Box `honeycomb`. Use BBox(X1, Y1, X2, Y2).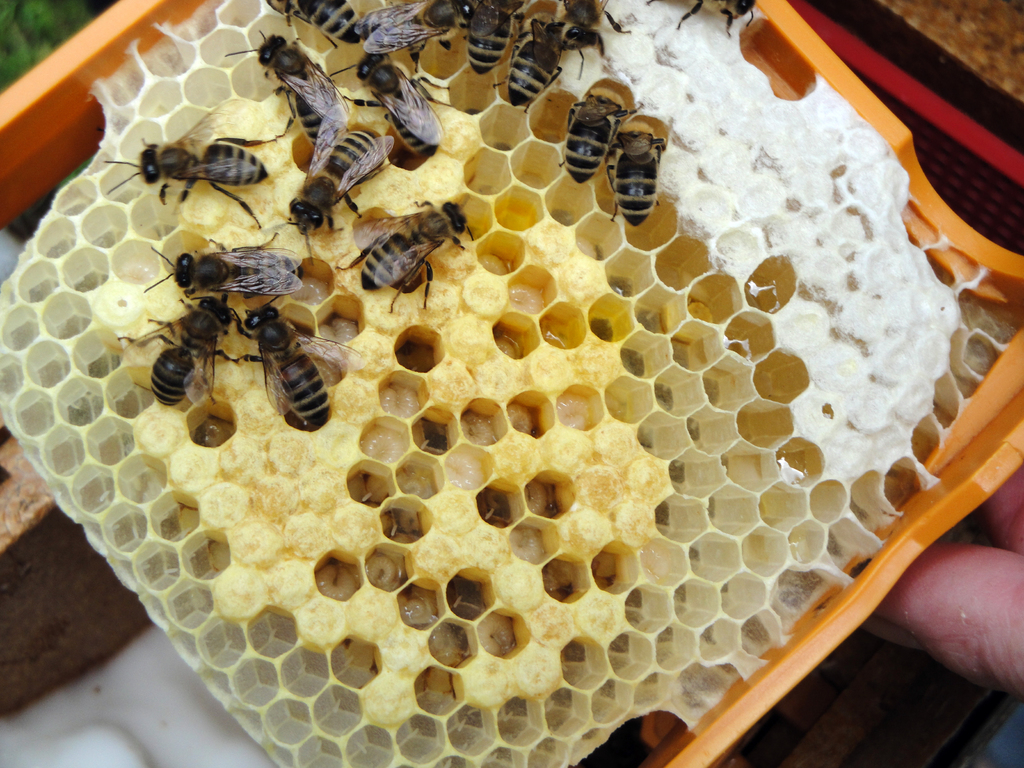
BBox(0, 6, 1007, 767).
